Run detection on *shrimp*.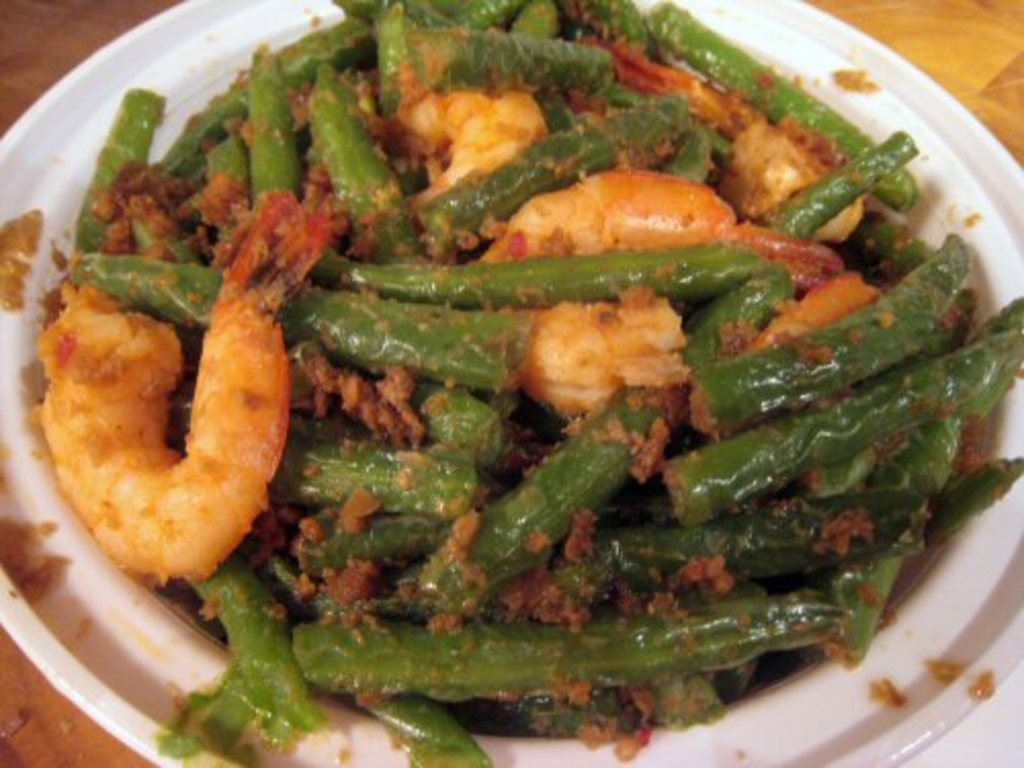
Result: [left=563, top=39, right=864, bottom=242].
